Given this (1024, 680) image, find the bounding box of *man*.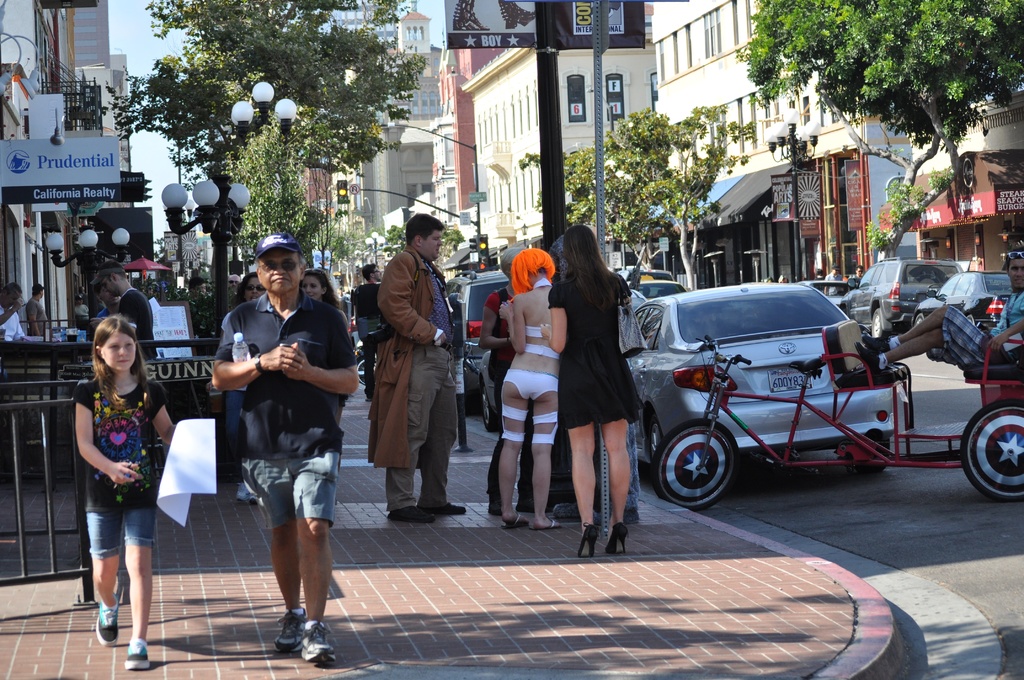
detection(365, 213, 470, 523).
